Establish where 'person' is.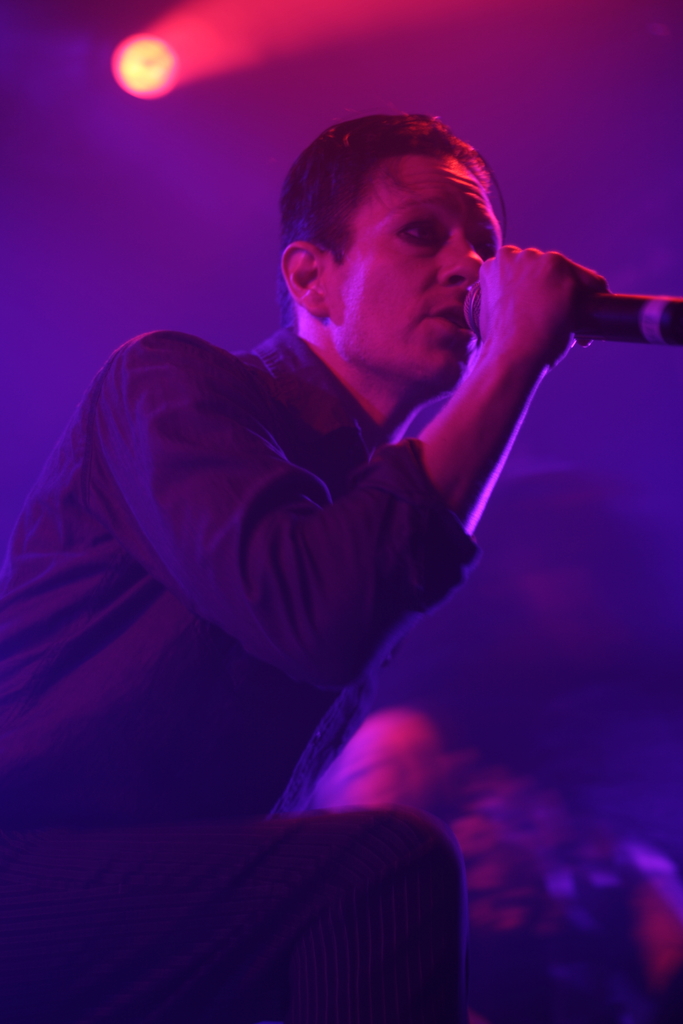
Established at crop(0, 102, 627, 1023).
